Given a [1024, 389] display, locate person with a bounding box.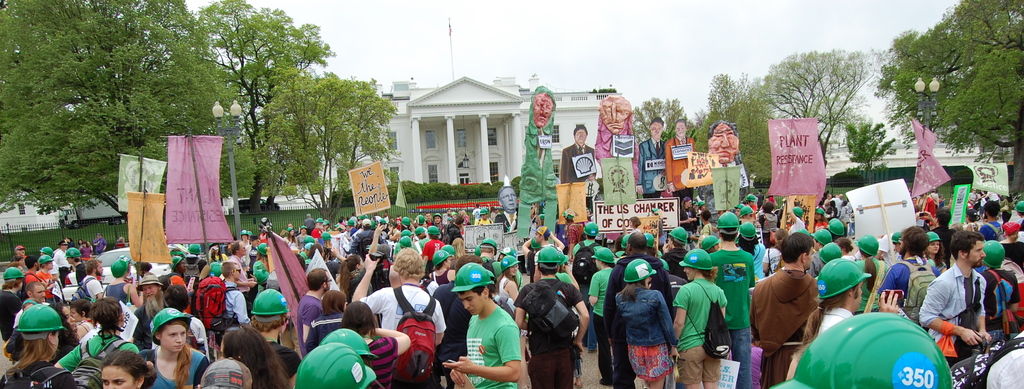
Located: (left=100, top=349, right=154, bottom=388).
